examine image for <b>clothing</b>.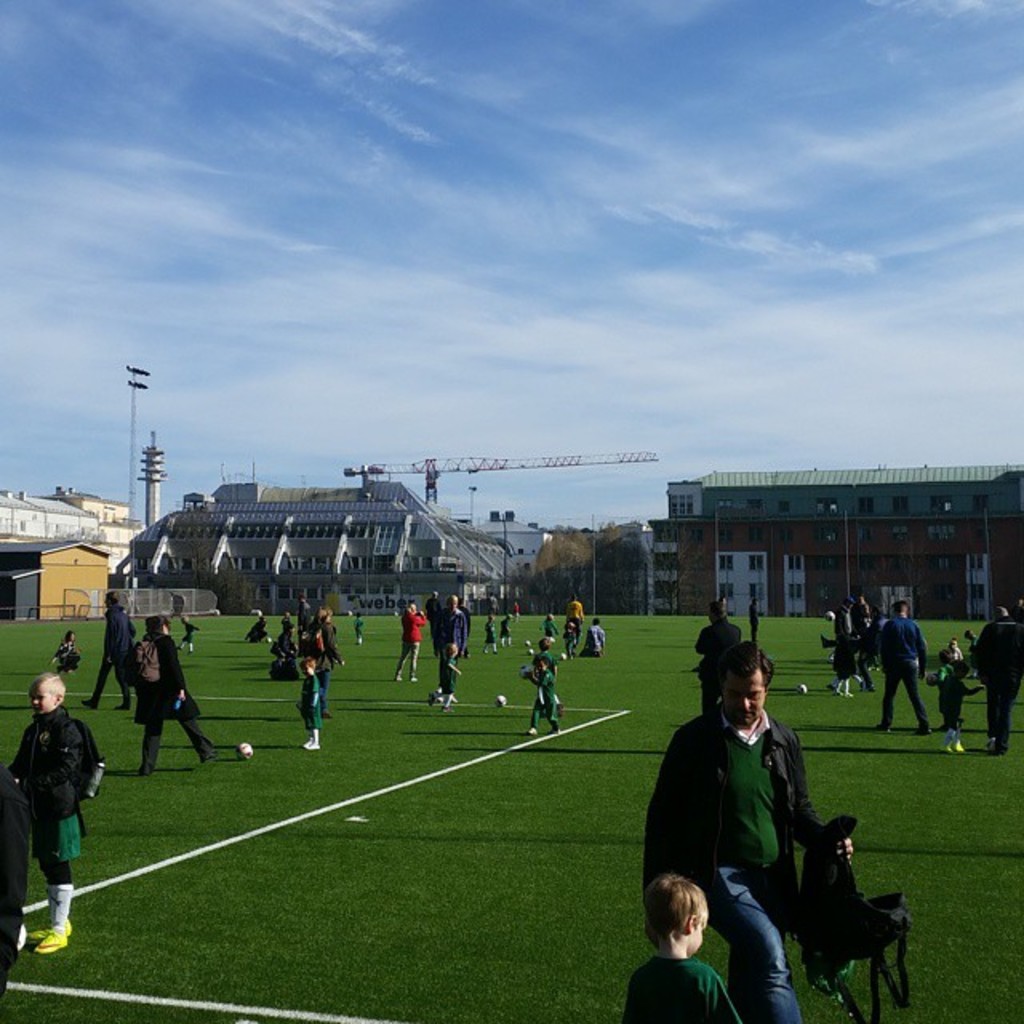
Examination result: 86,603,136,706.
